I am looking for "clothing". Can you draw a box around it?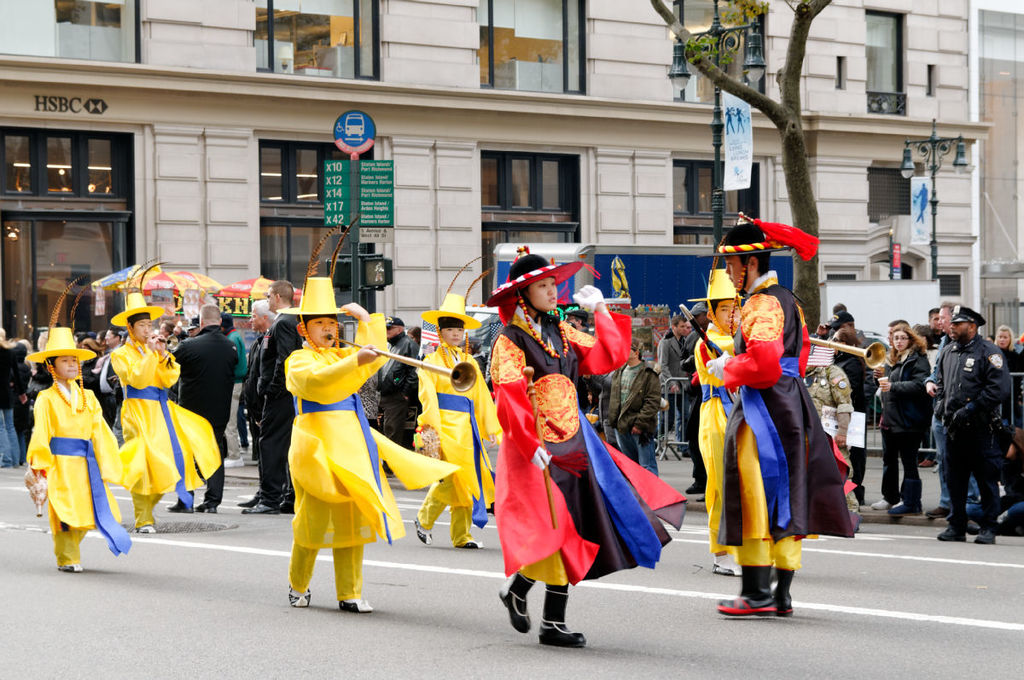
Sure, the bounding box is 257,307,301,508.
